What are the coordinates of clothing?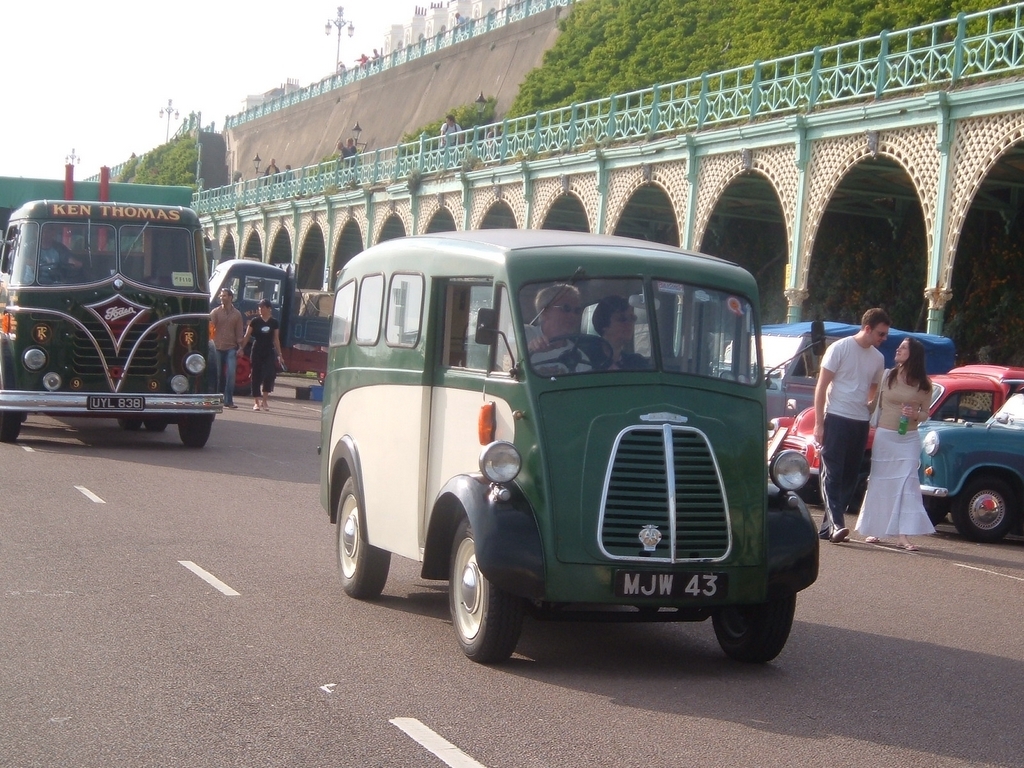
[left=207, top=304, right=248, bottom=404].
